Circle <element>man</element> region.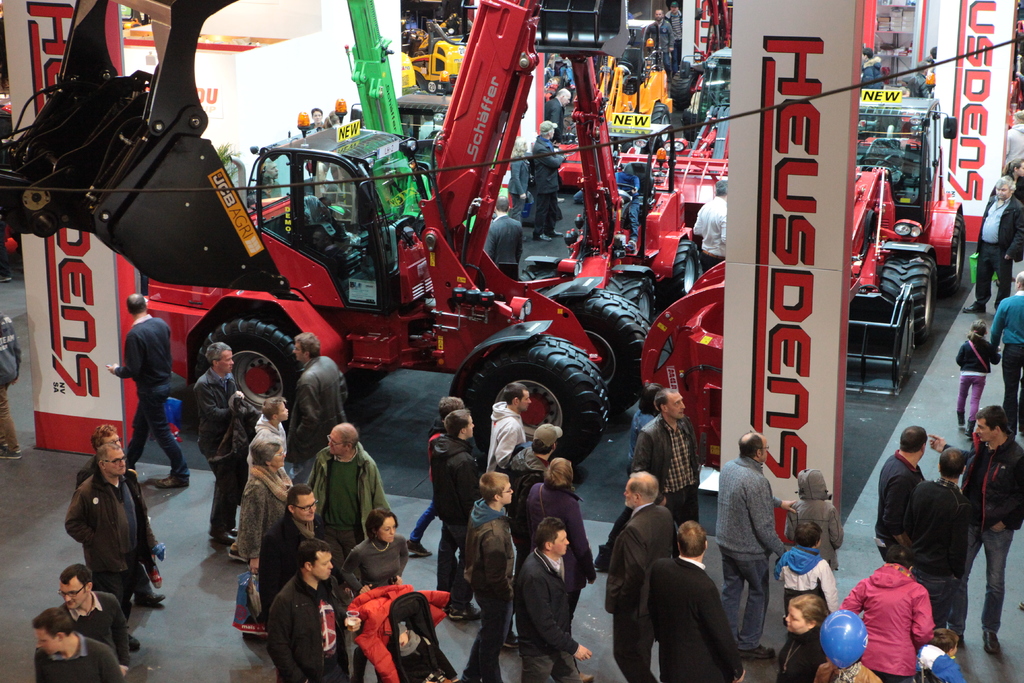
Region: BBox(308, 405, 391, 572).
